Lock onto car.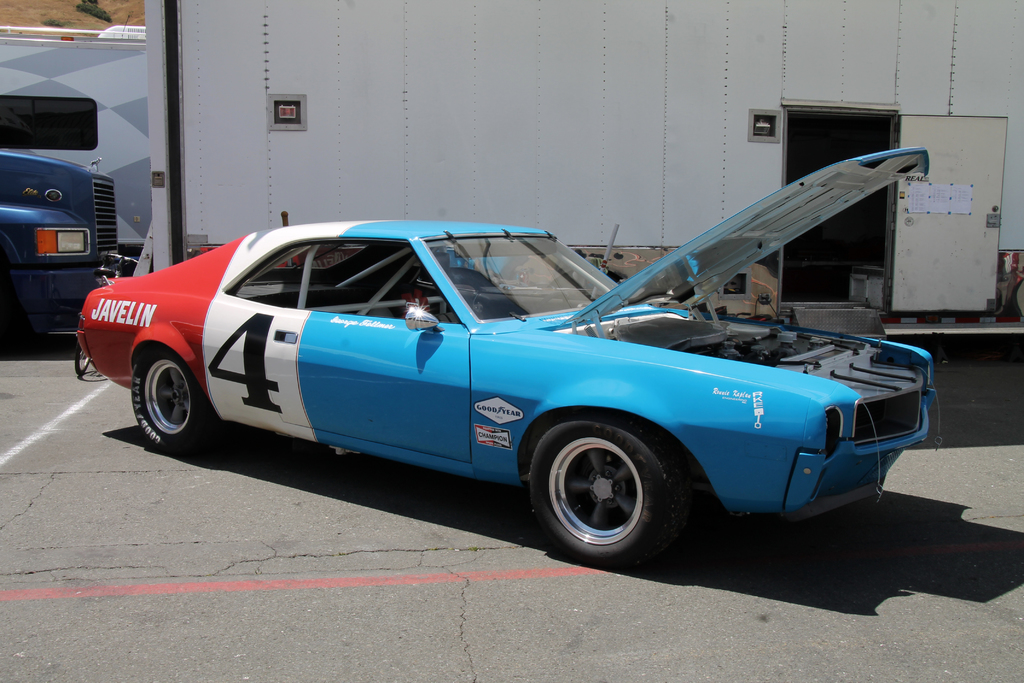
Locked: <region>81, 211, 966, 562</region>.
